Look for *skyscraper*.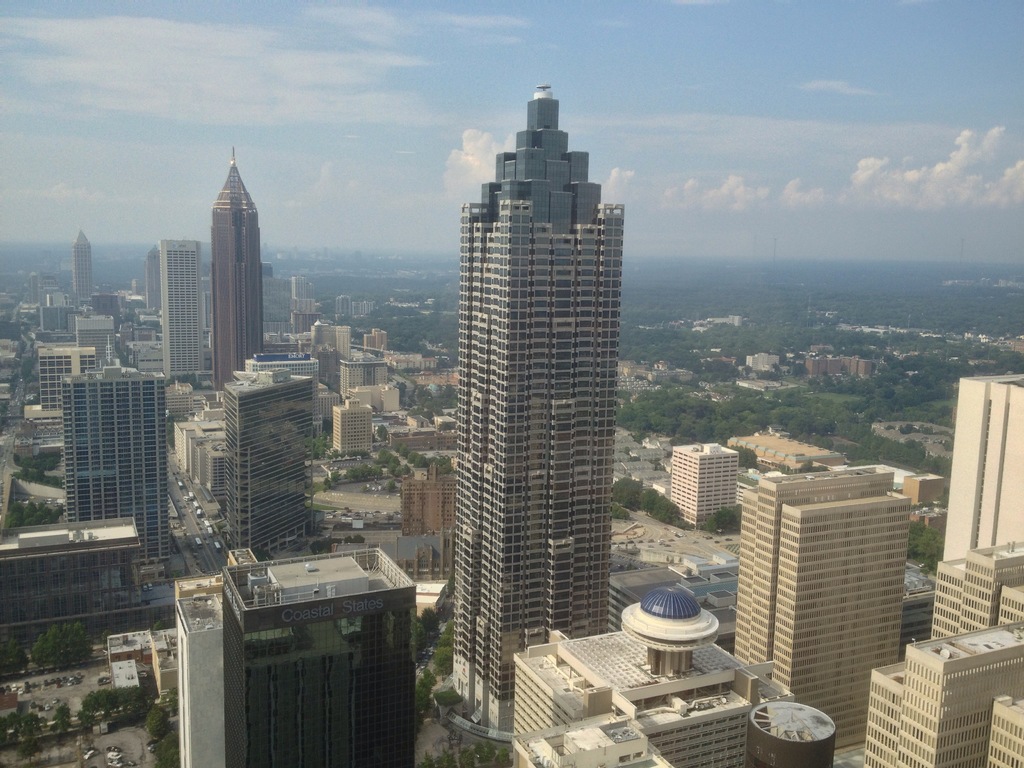
Found: left=294, top=307, right=318, bottom=333.
